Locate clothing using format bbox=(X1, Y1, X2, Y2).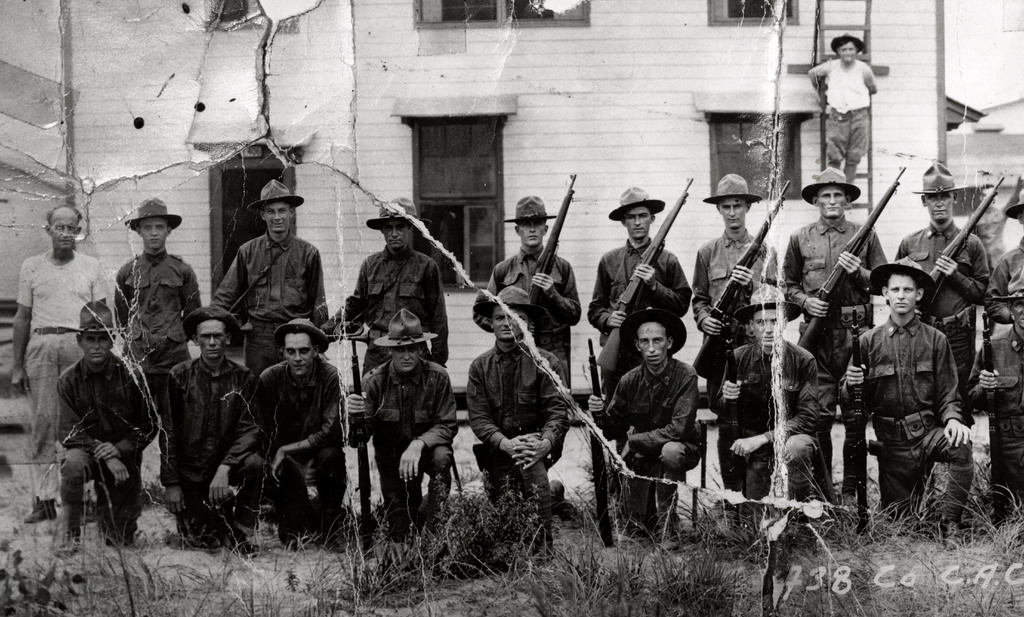
bbox=(604, 358, 700, 521).
